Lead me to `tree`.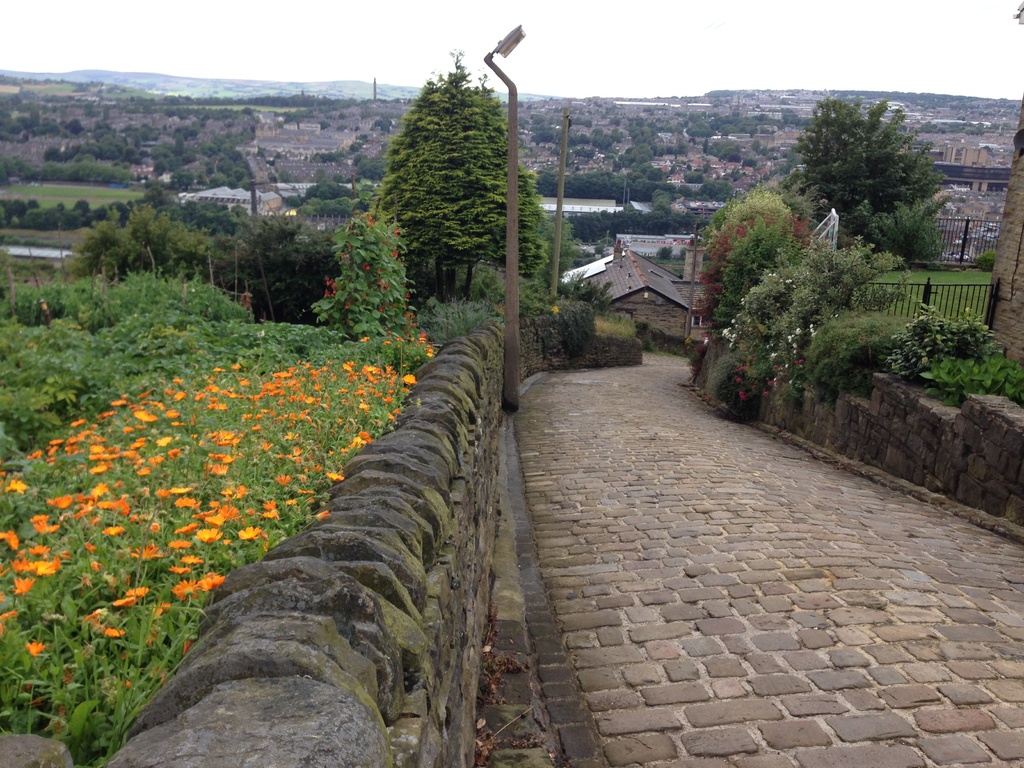
Lead to BBox(65, 204, 91, 233).
